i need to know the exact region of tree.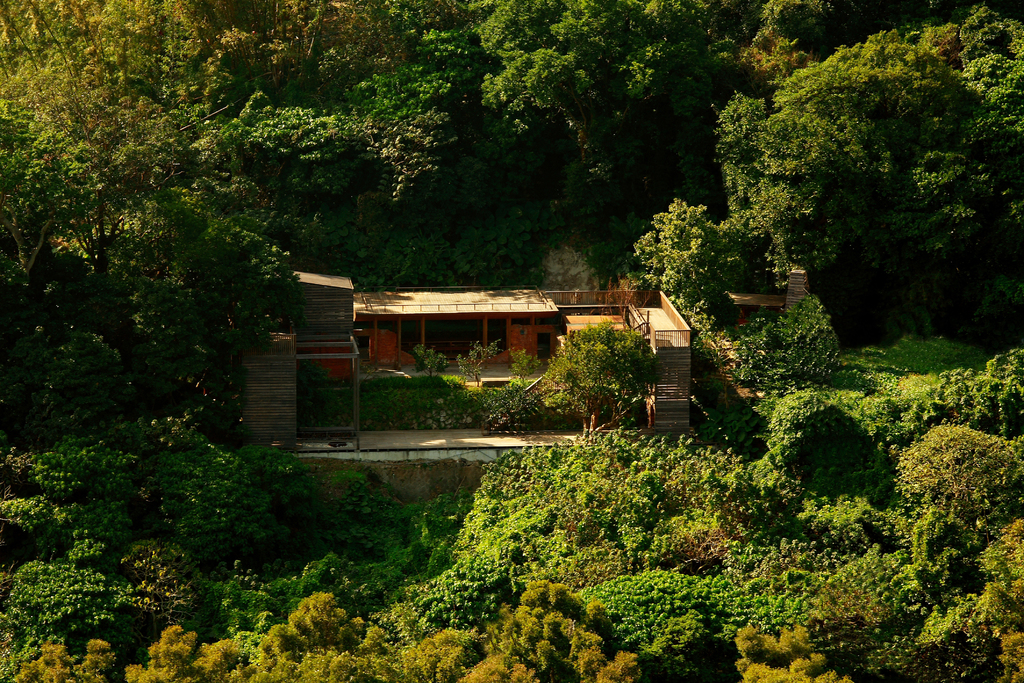
Region: l=262, t=592, r=369, b=682.
